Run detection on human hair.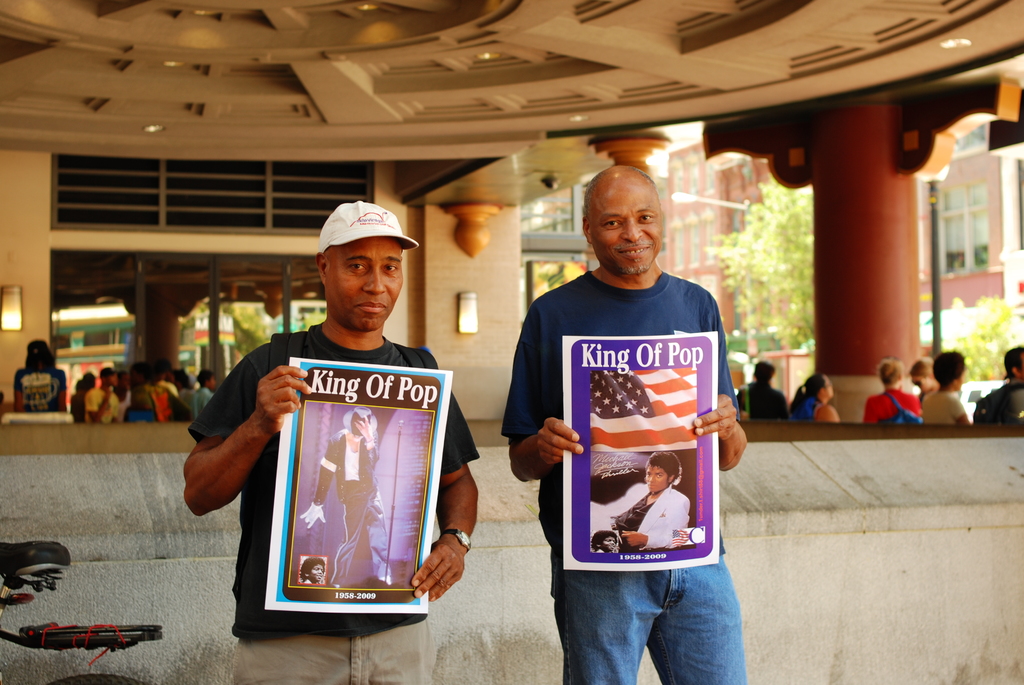
Result: rect(645, 452, 682, 485).
